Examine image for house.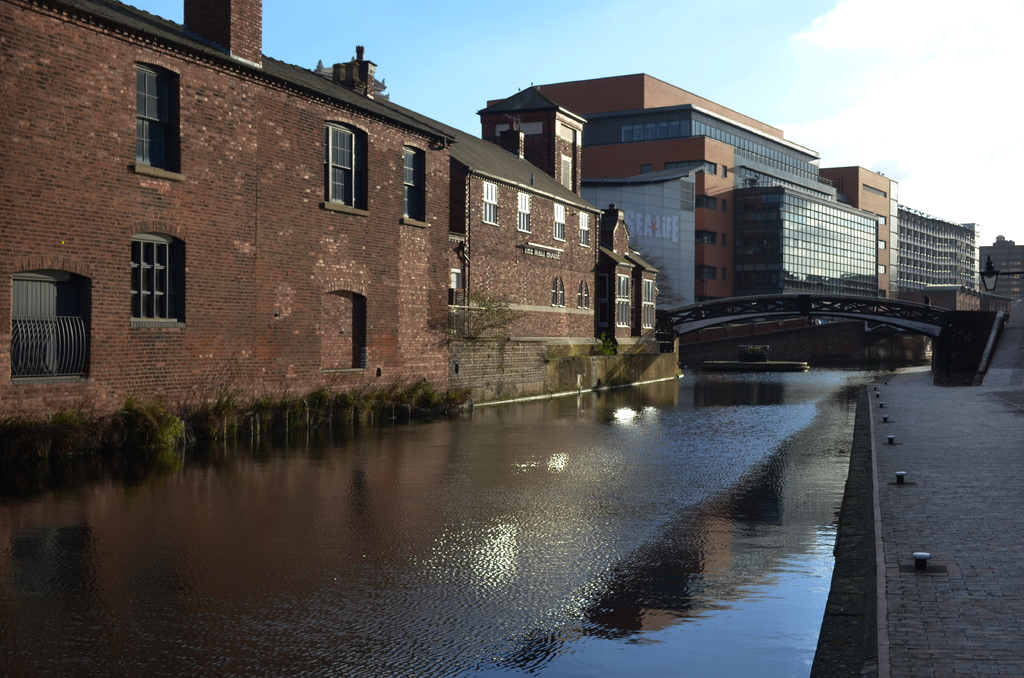
Examination result: select_region(893, 177, 909, 309).
